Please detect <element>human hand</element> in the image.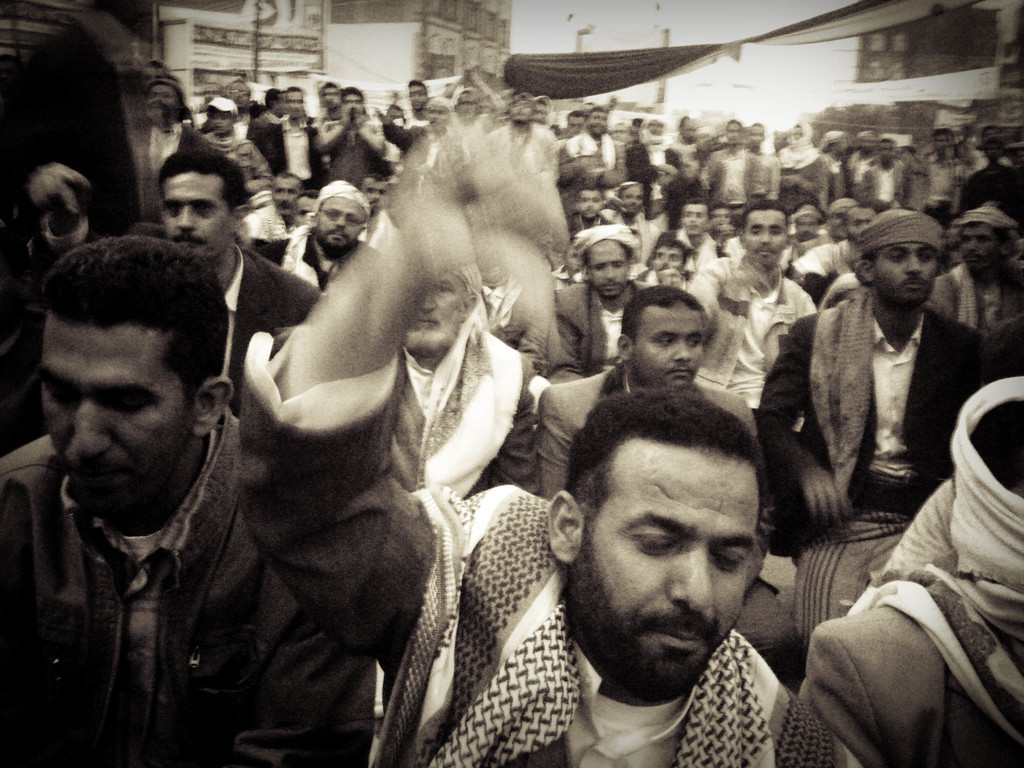
rect(384, 118, 557, 284).
